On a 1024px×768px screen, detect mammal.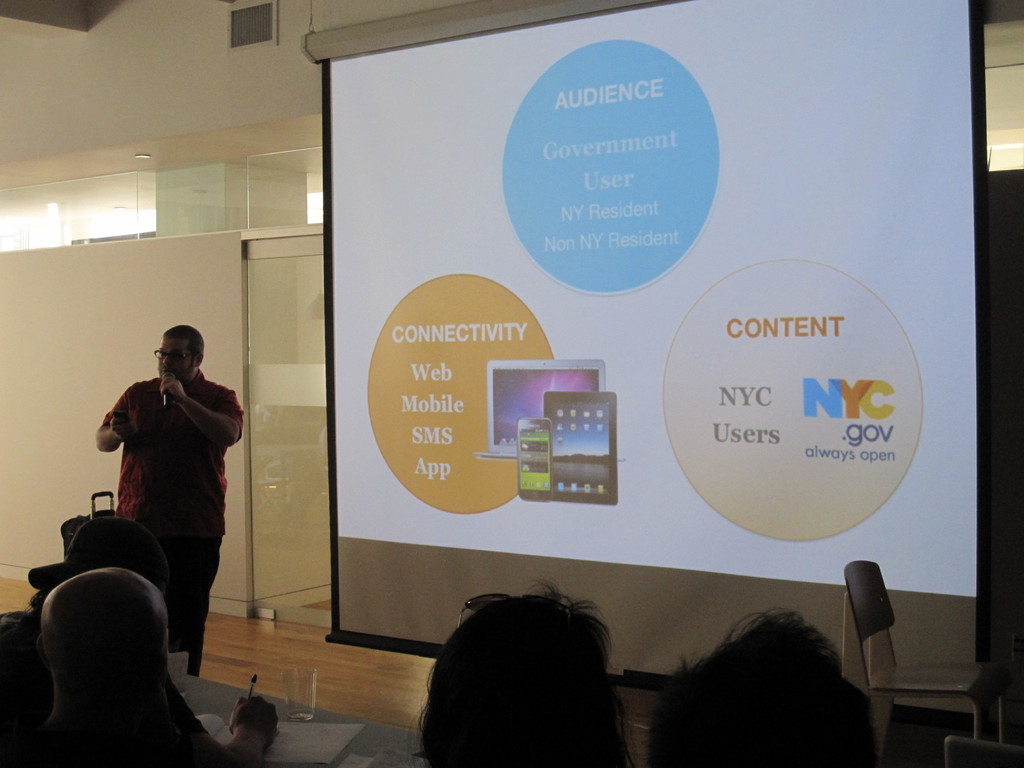
[left=30, top=513, right=294, bottom=767].
